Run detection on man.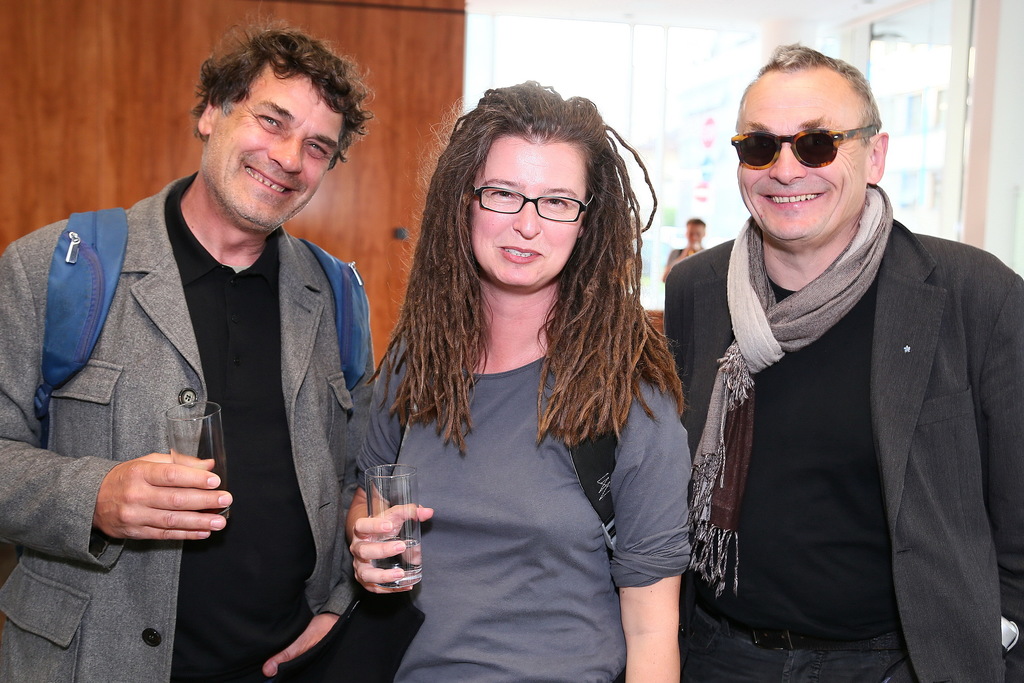
Result: <box>666,214,707,267</box>.
